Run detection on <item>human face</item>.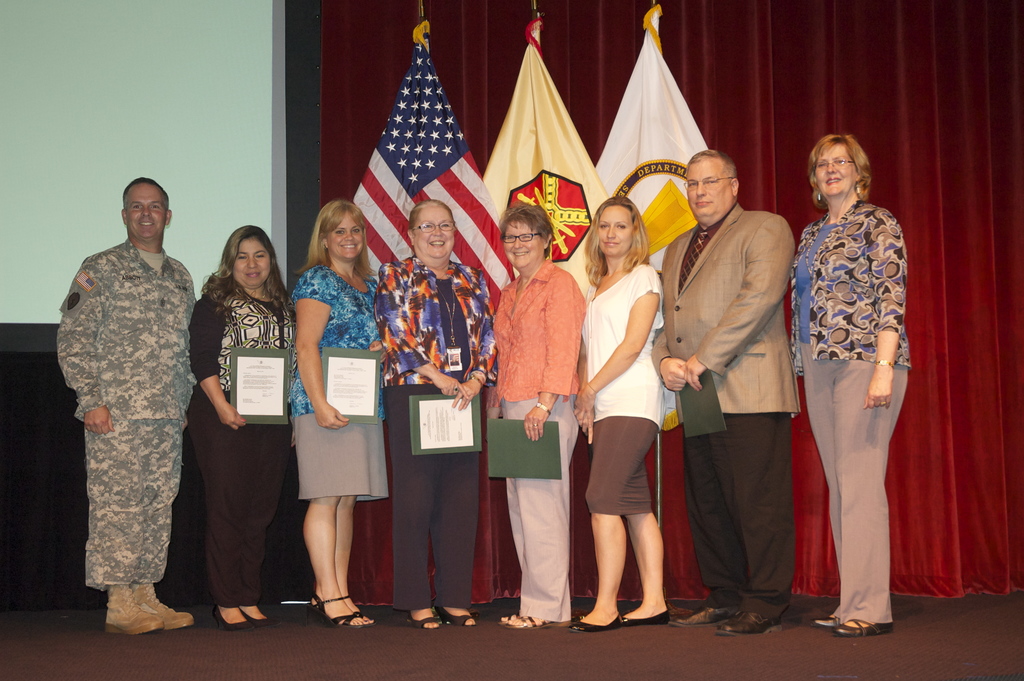
Result: bbox=(503, 213, 541, 267).
